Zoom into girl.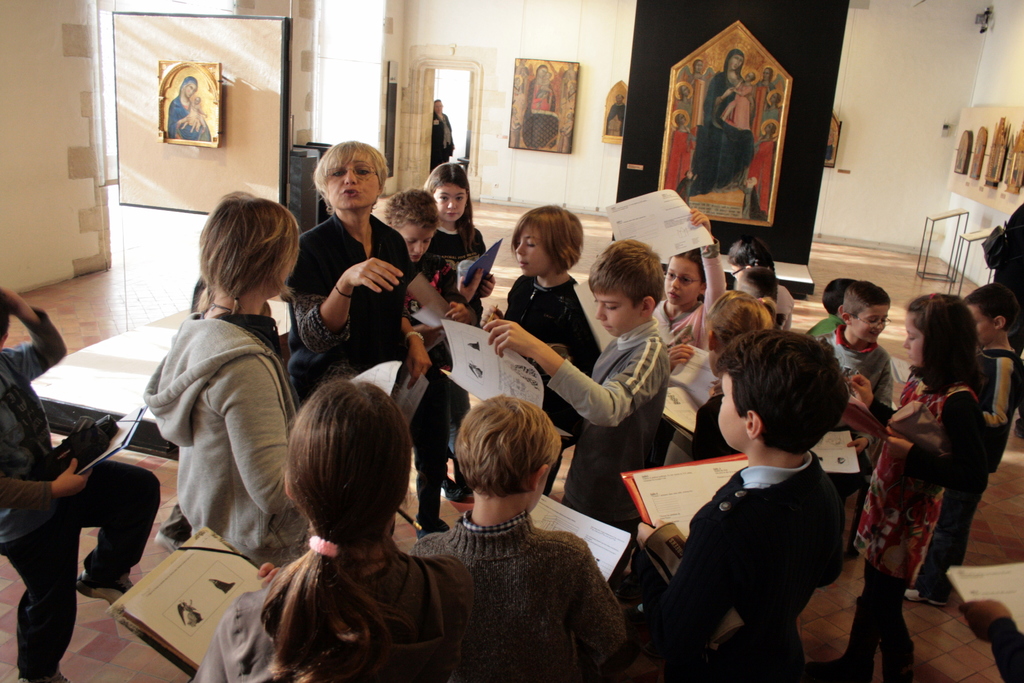
Zoom target: l=147, t=194, r=315, b=571.
